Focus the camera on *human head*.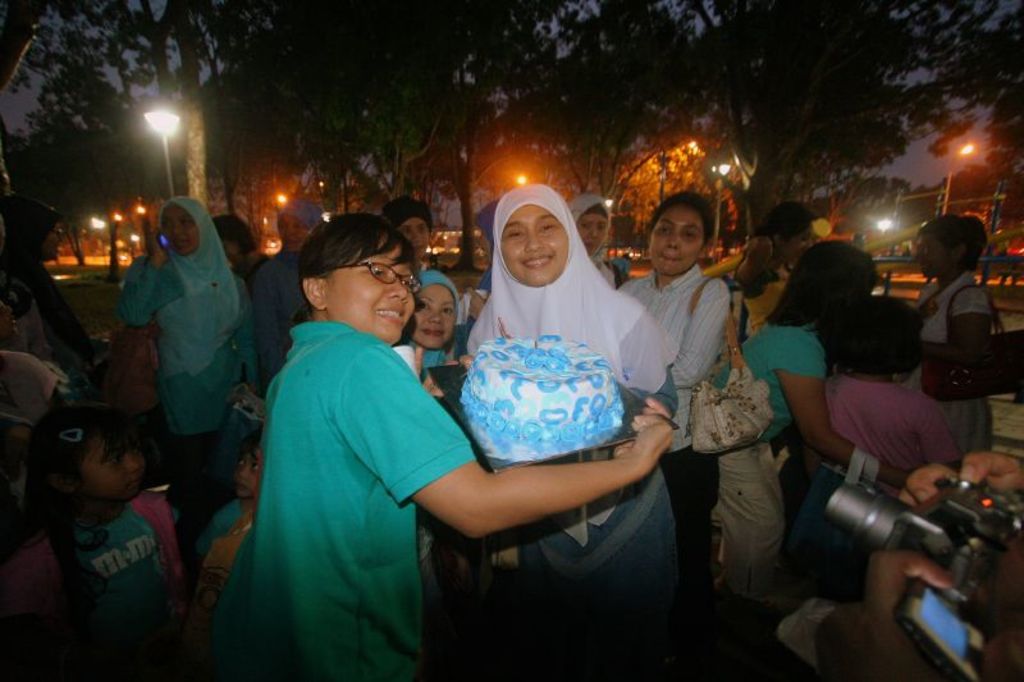
Focus region: (x1=795, y1=238, x2=881, y2=325).
